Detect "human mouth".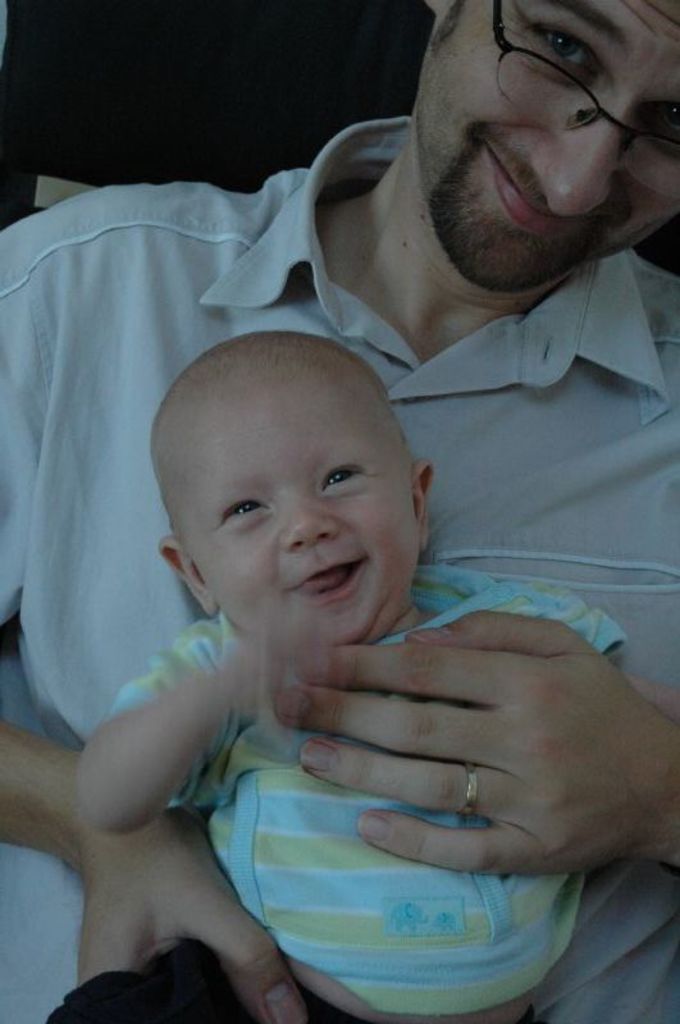
Detected at pyautogui.locateOnScreen(488, 146, 585, 239).
